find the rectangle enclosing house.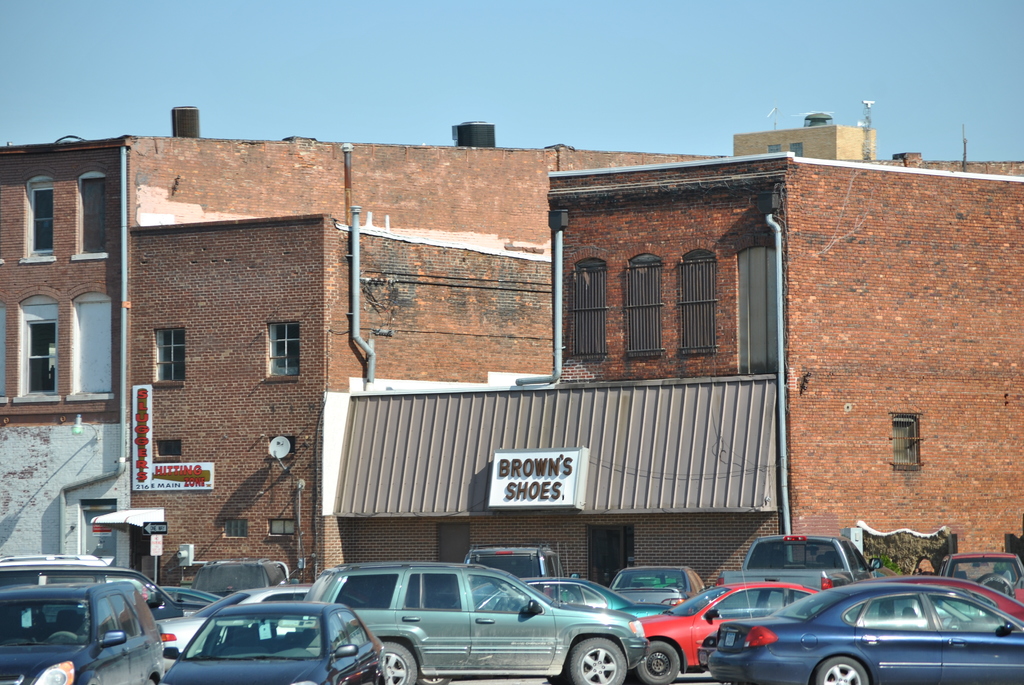
l=0, t=95, r=1023, b=584.
